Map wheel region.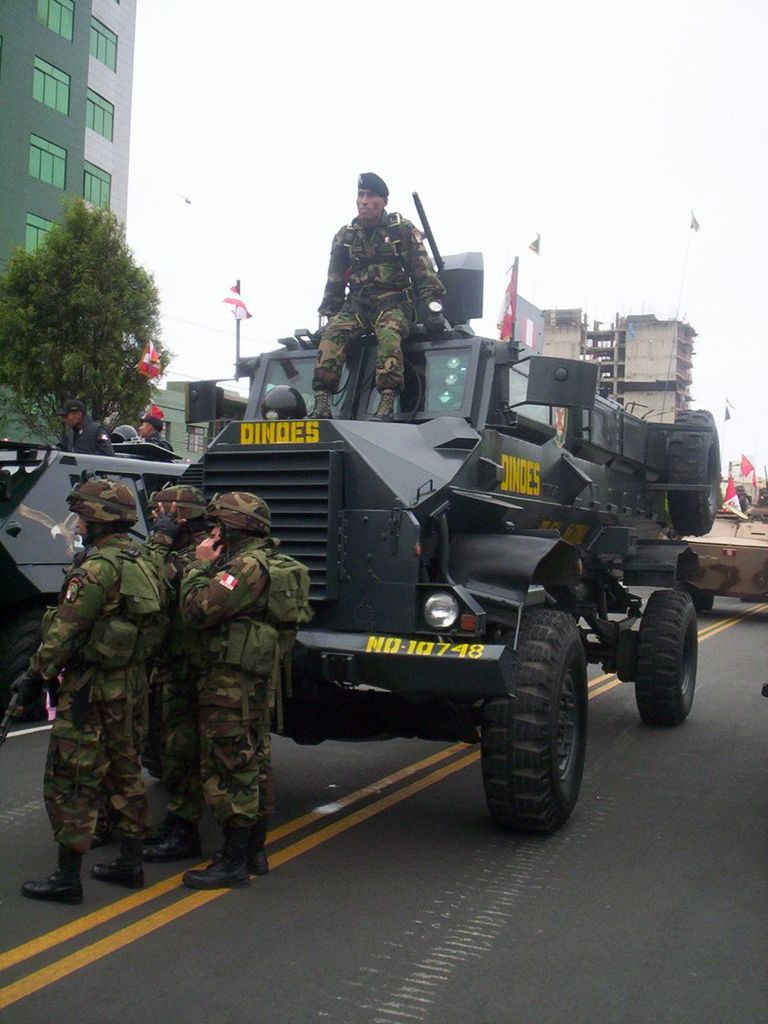
Mapped to box=[698, 590, 718, 609].
